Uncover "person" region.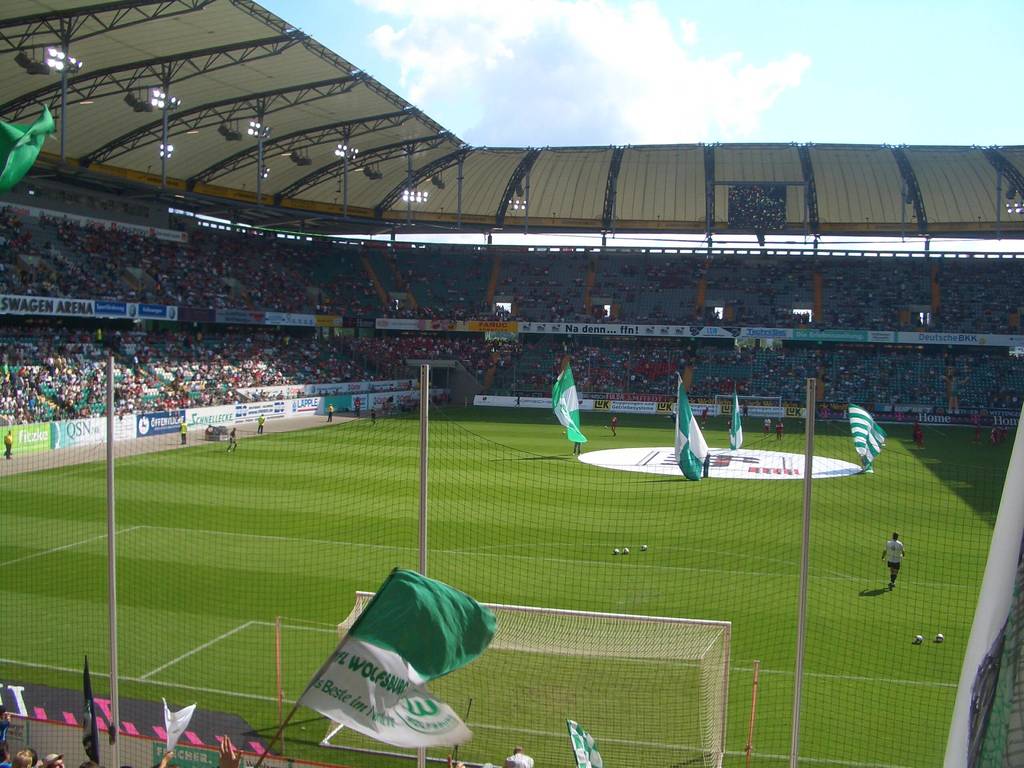
Uncovered: [762,415,772,438].
